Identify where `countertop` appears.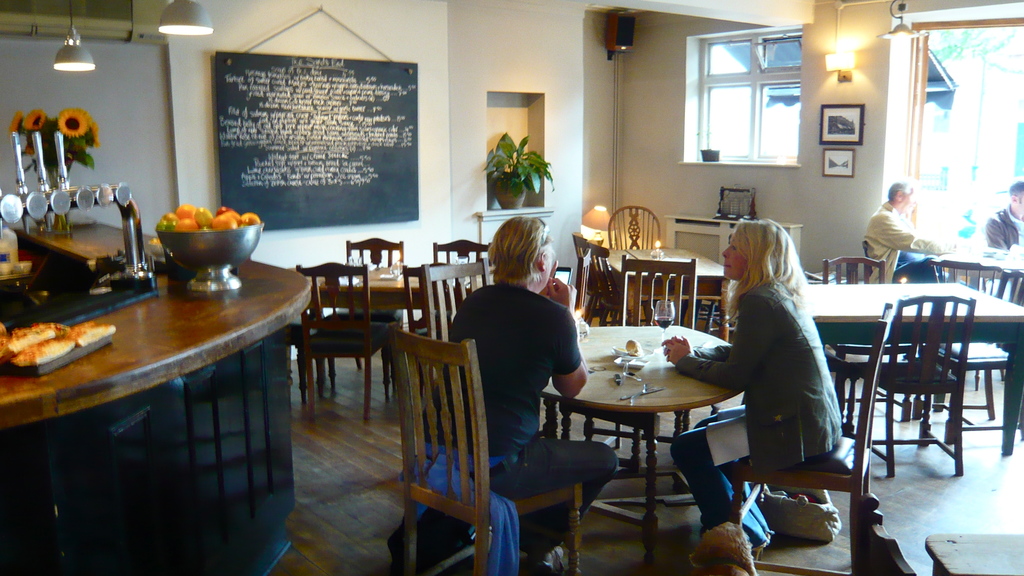
Appears at (0, 219, 312, 428).
